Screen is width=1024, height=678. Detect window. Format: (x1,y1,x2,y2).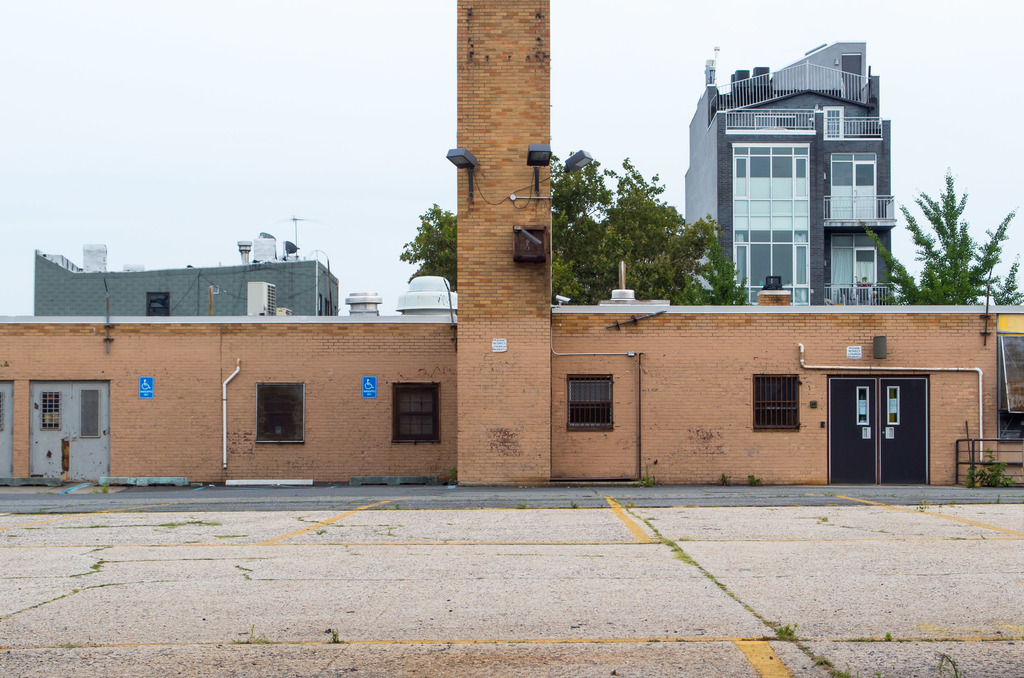
(389,381,445,442).
